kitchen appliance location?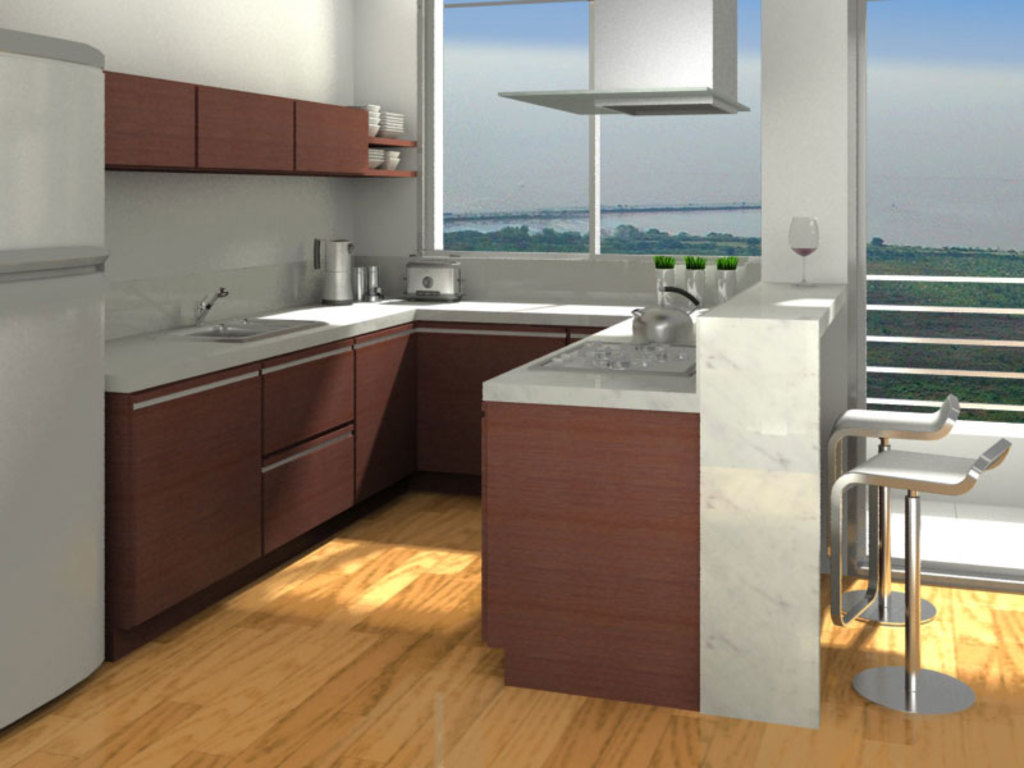
(x1=657, y1=256, x2=673, y2=301)
